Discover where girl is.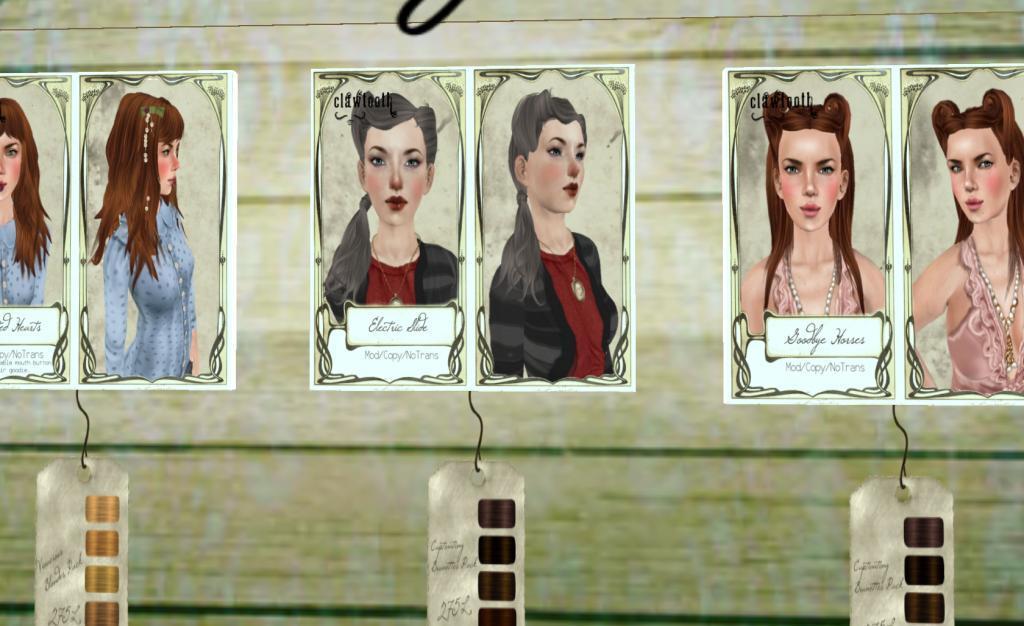
Discovered at bbox=[83, 89, 200, 382].
